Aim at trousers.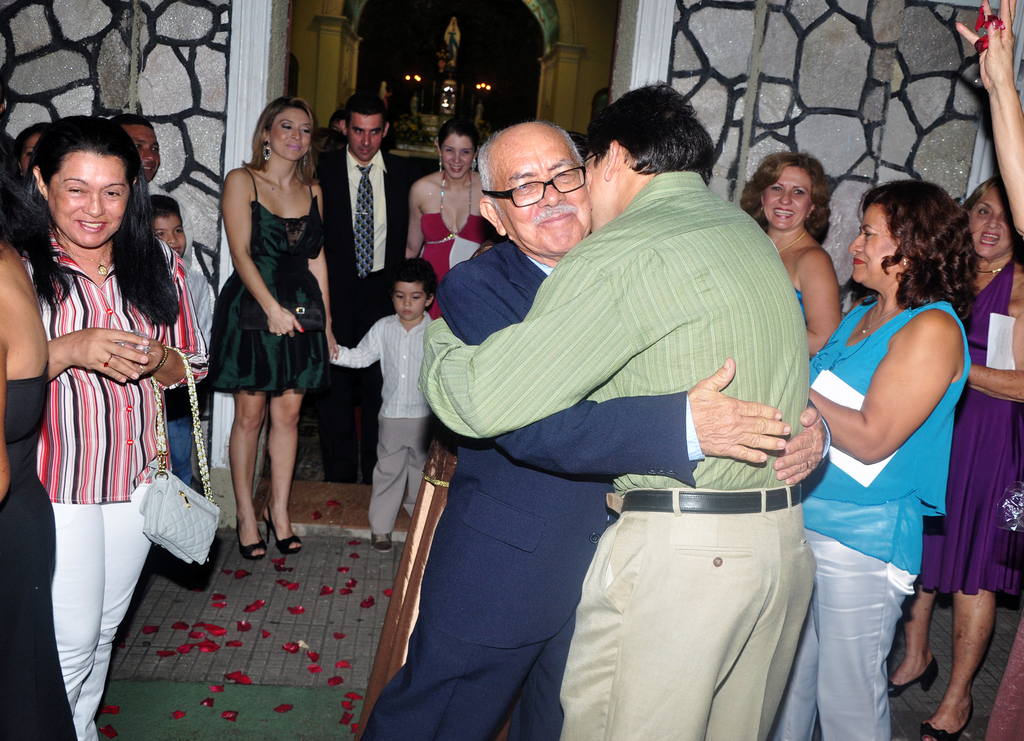
Aimed at {"left": 362, "top": 417, "right": 431, "bottom": 534}.
